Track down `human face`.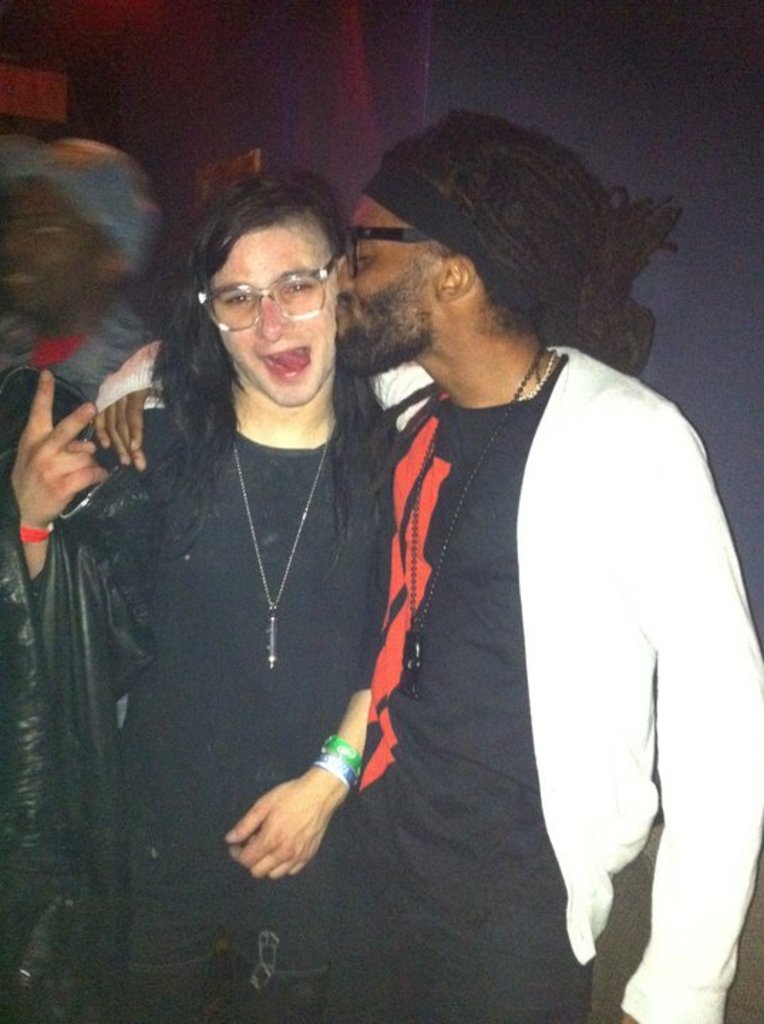
Tracked to (left=327, top=191, right=444, bottom=375).
